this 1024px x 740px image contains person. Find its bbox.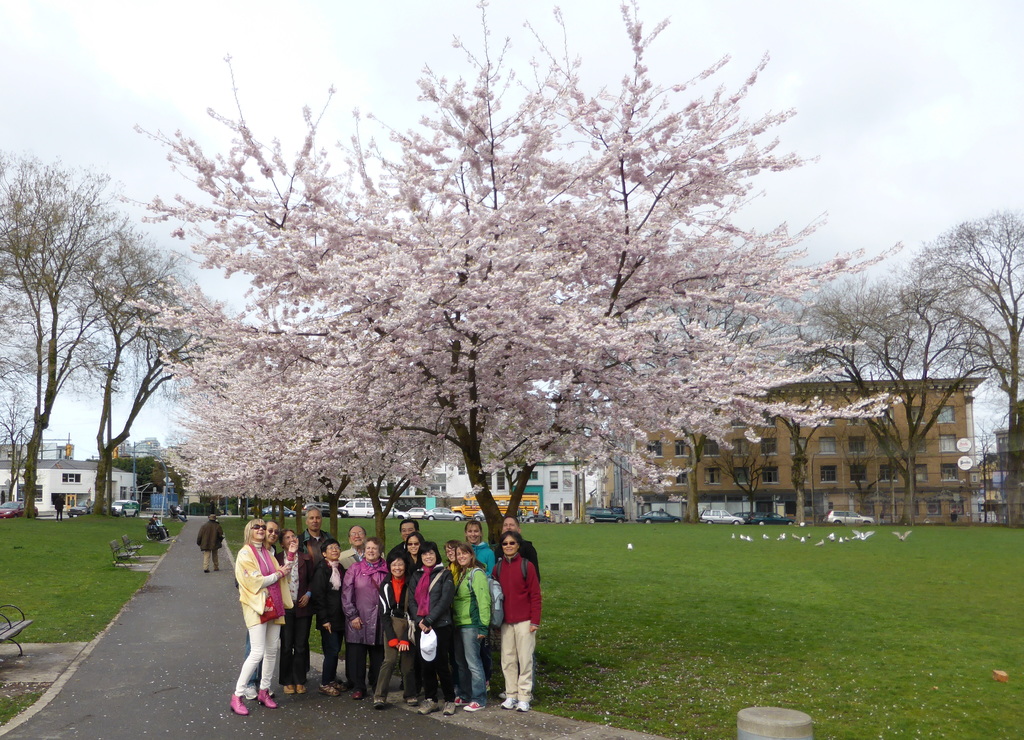
194 510 224 573.
